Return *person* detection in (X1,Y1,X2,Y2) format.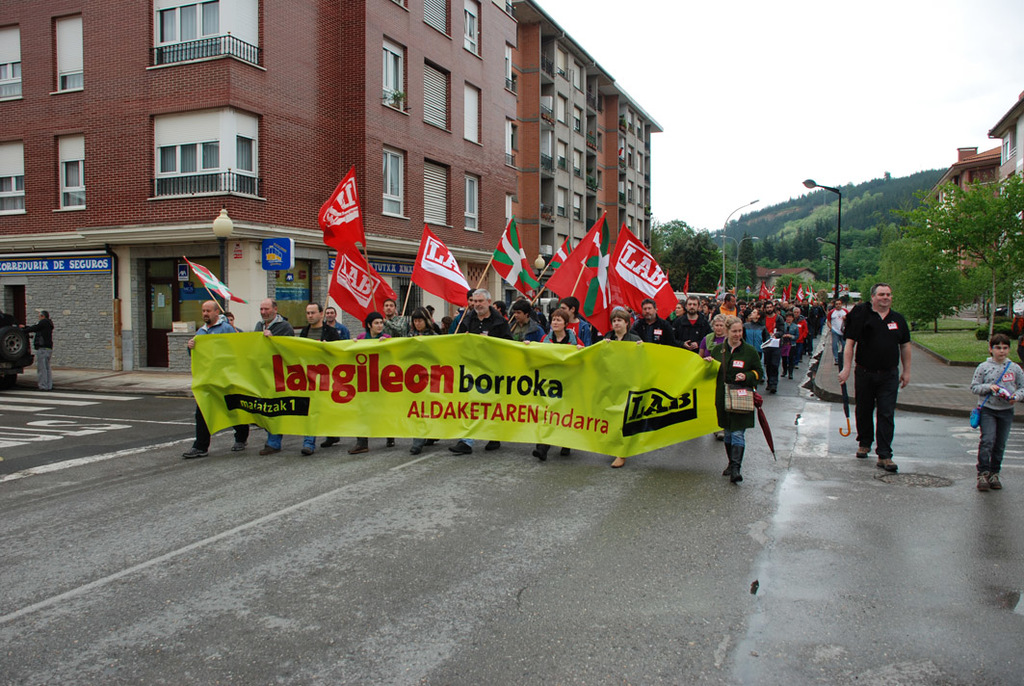
(12,309,55,389).
